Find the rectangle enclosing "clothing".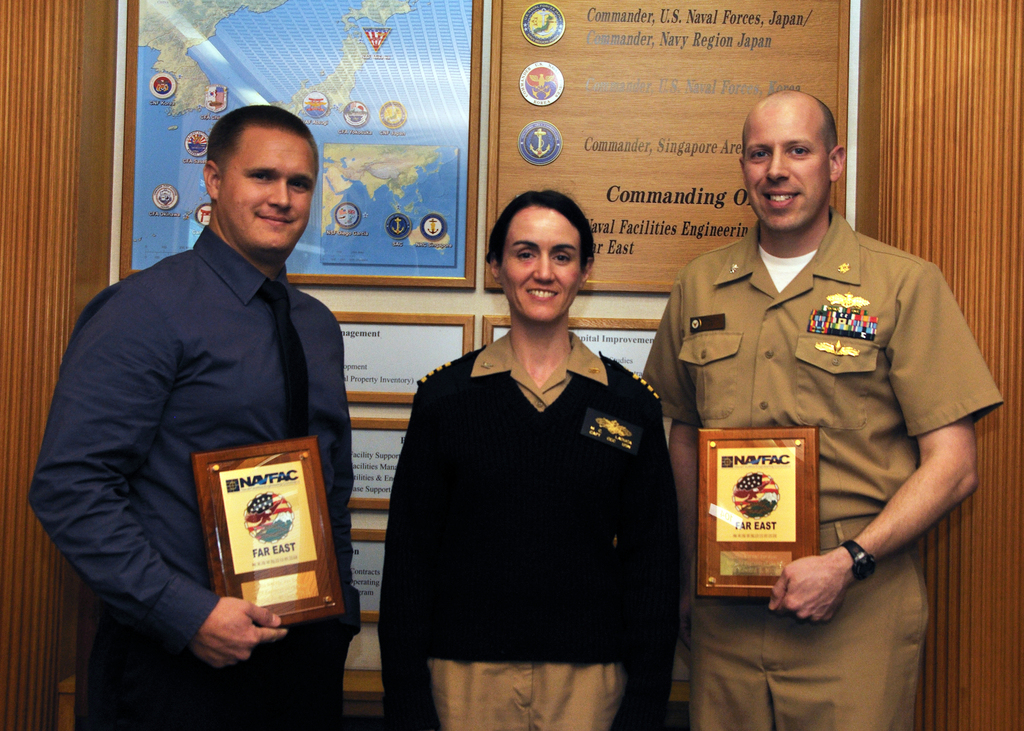
rect(374, 330, 680, 730).
